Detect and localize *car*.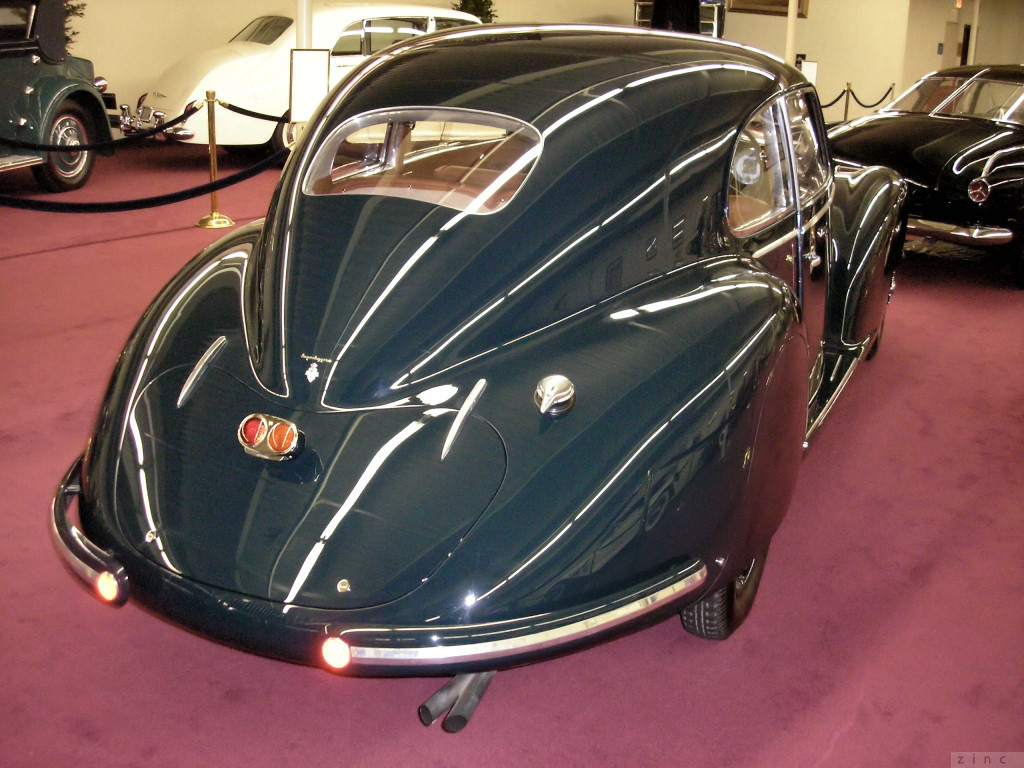
Localized at 824, 62, 1023, 261.
